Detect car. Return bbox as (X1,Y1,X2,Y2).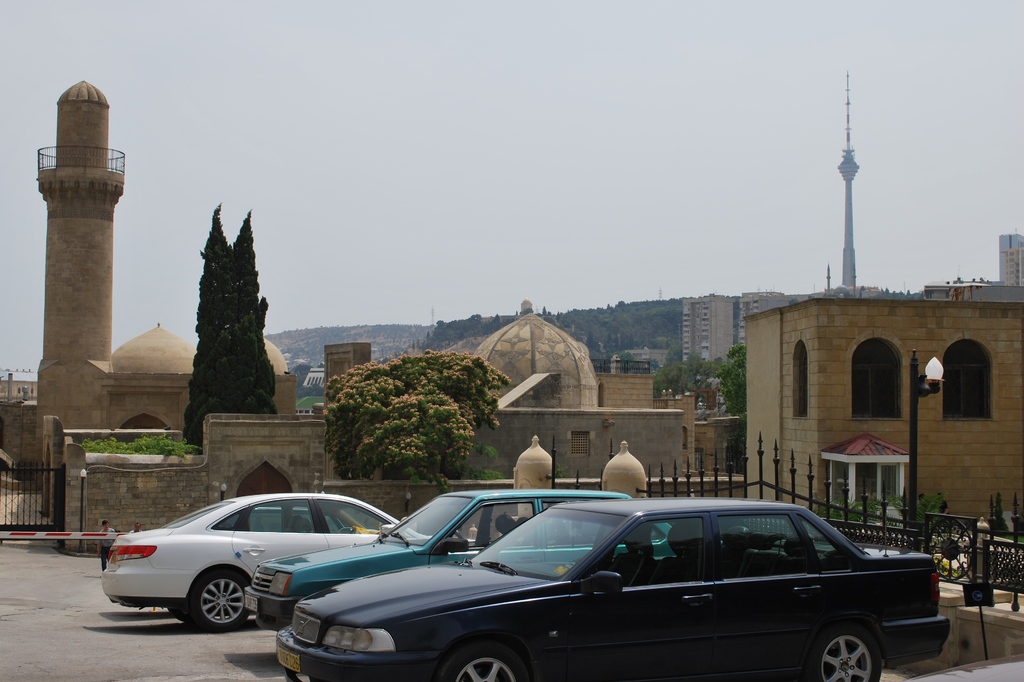
(237,485,675,622).
